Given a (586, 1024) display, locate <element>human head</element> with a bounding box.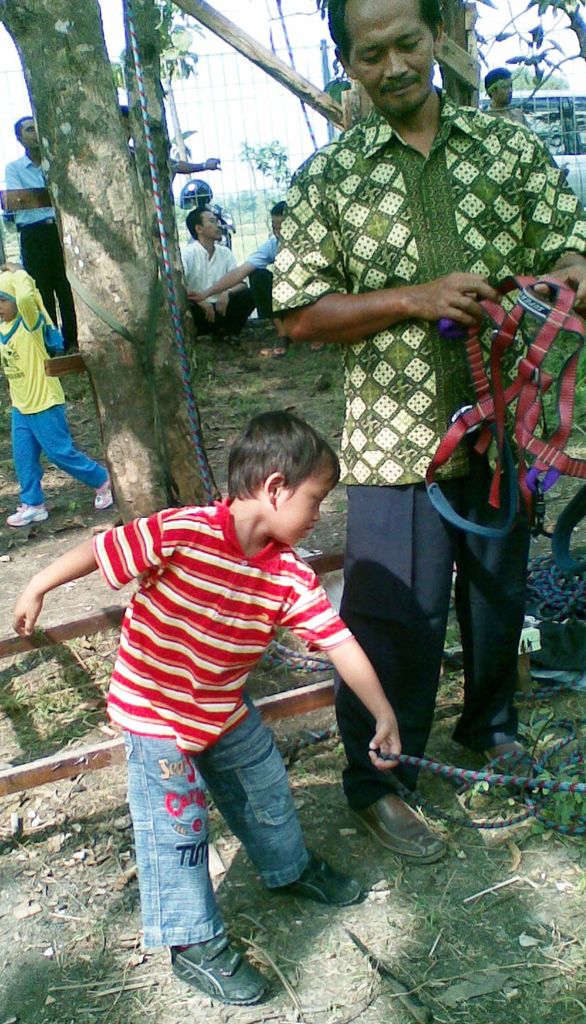
Located: box=[230, 418, 346, 543].
